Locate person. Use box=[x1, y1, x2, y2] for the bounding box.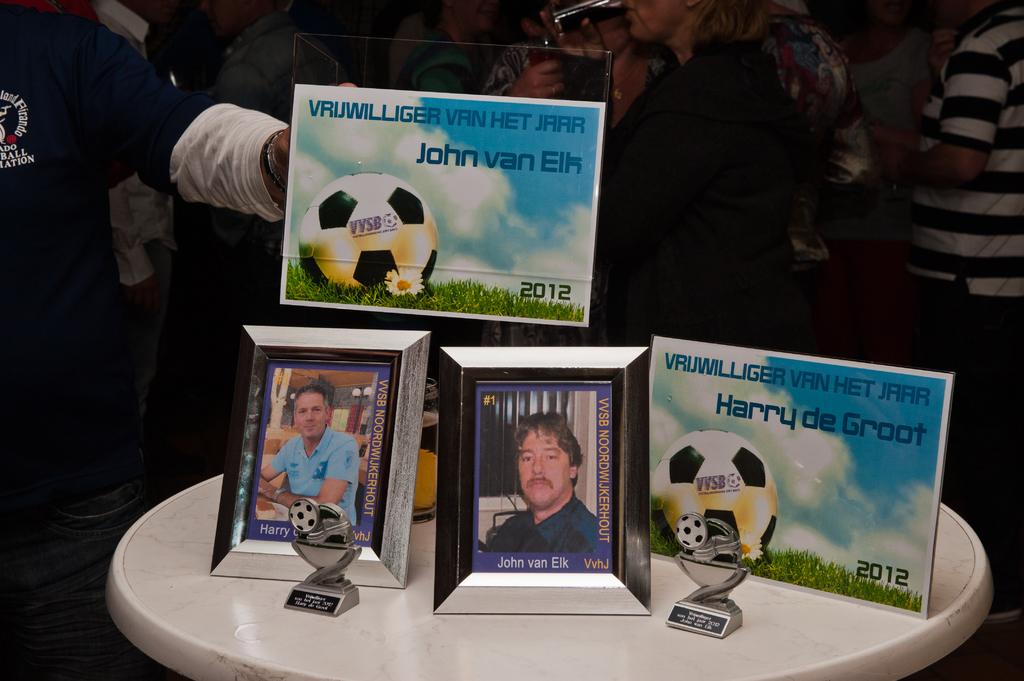
box=[850, 0, 975, 175].
